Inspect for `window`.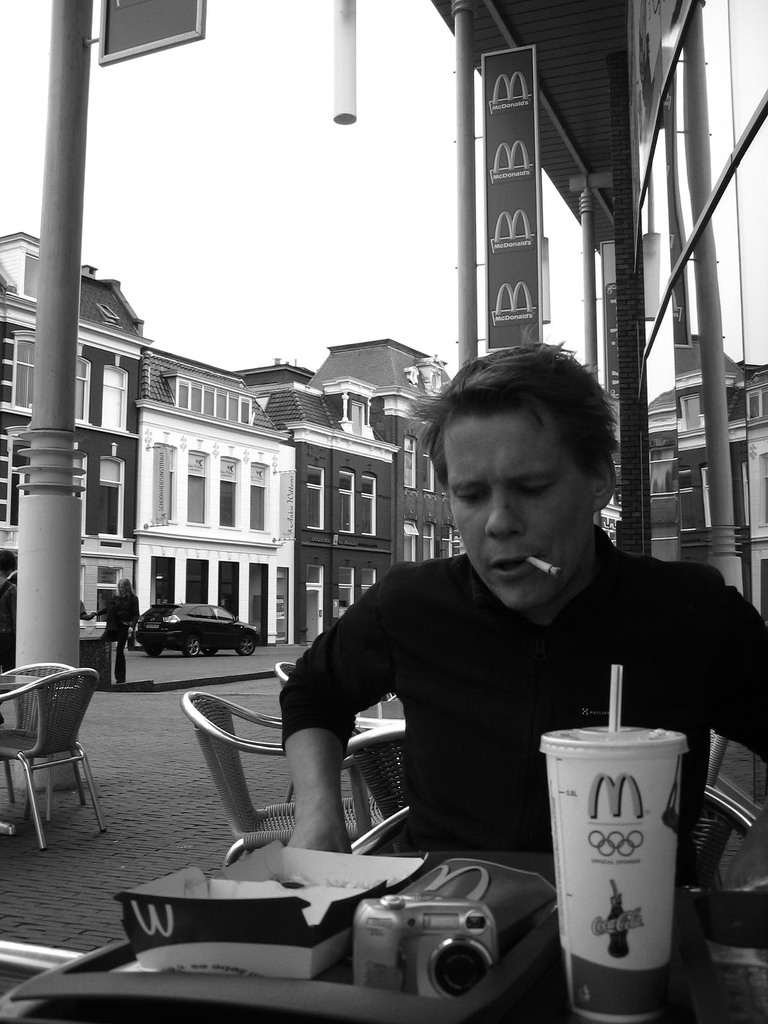
Inspection: 6, 333, 34, 415.
